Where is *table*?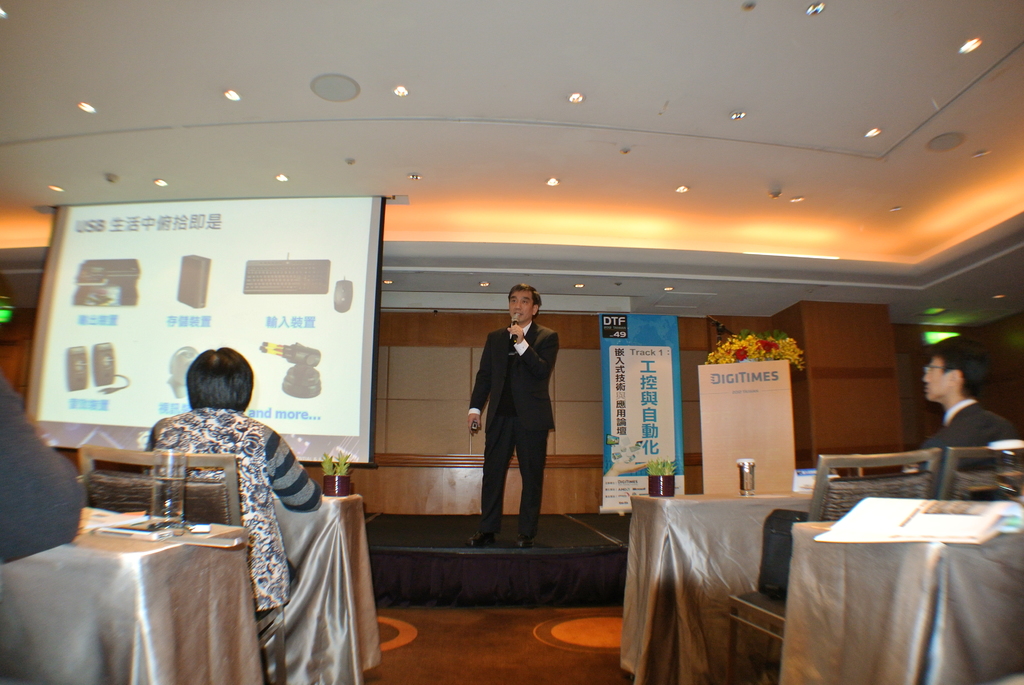
box(4, 510, 273, 684).
